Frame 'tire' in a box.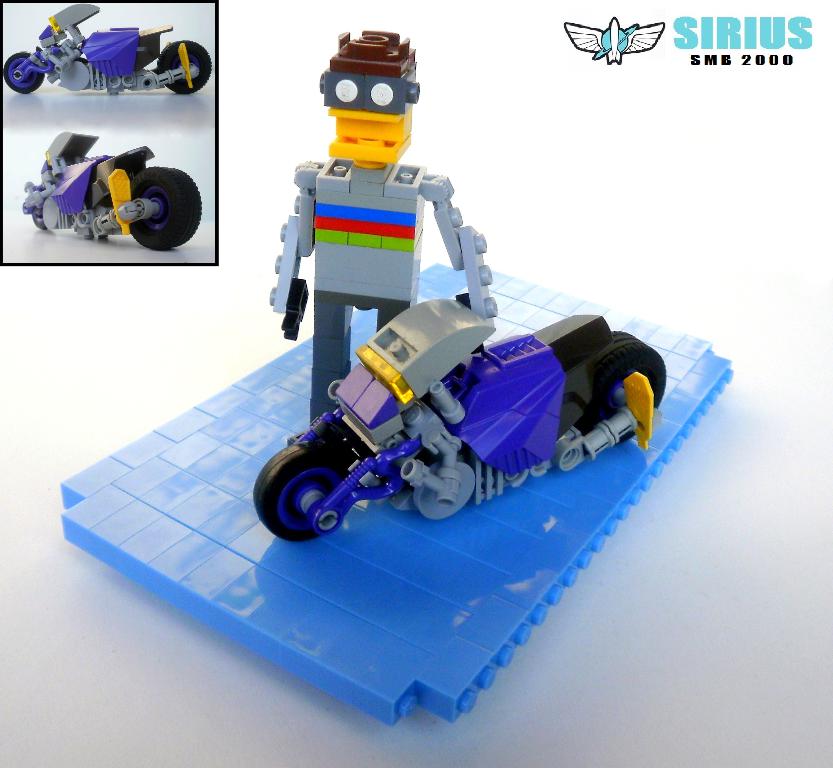
box(159, 39, 211, 94).
